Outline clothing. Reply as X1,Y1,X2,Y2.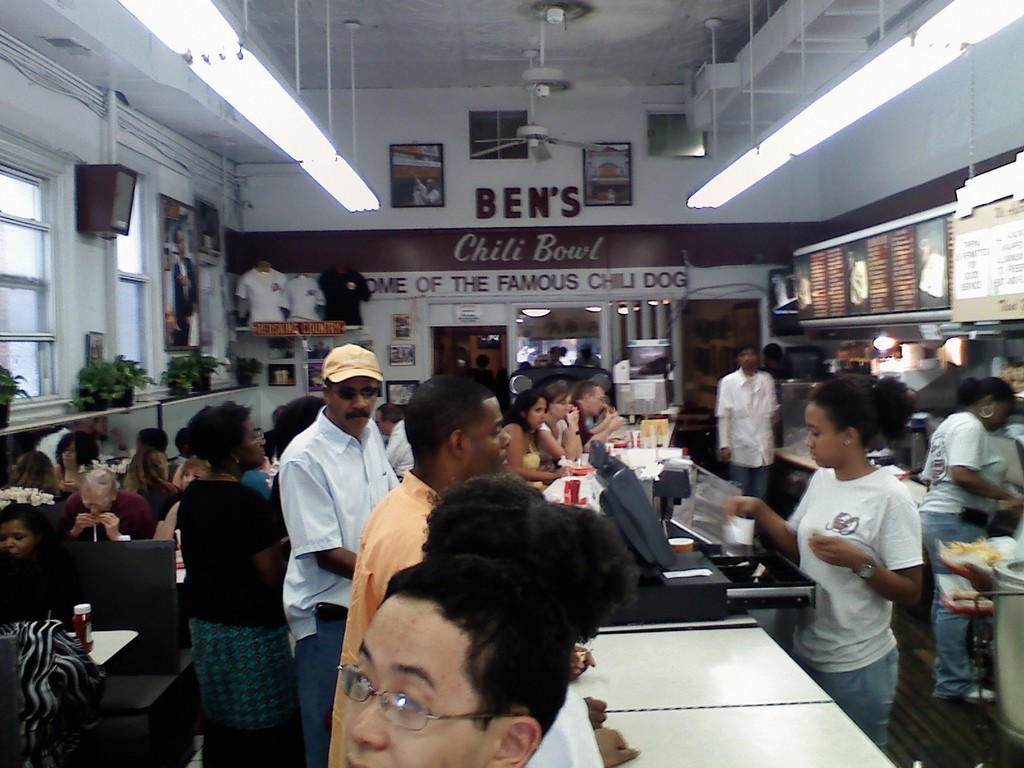
712,367,780,499.
